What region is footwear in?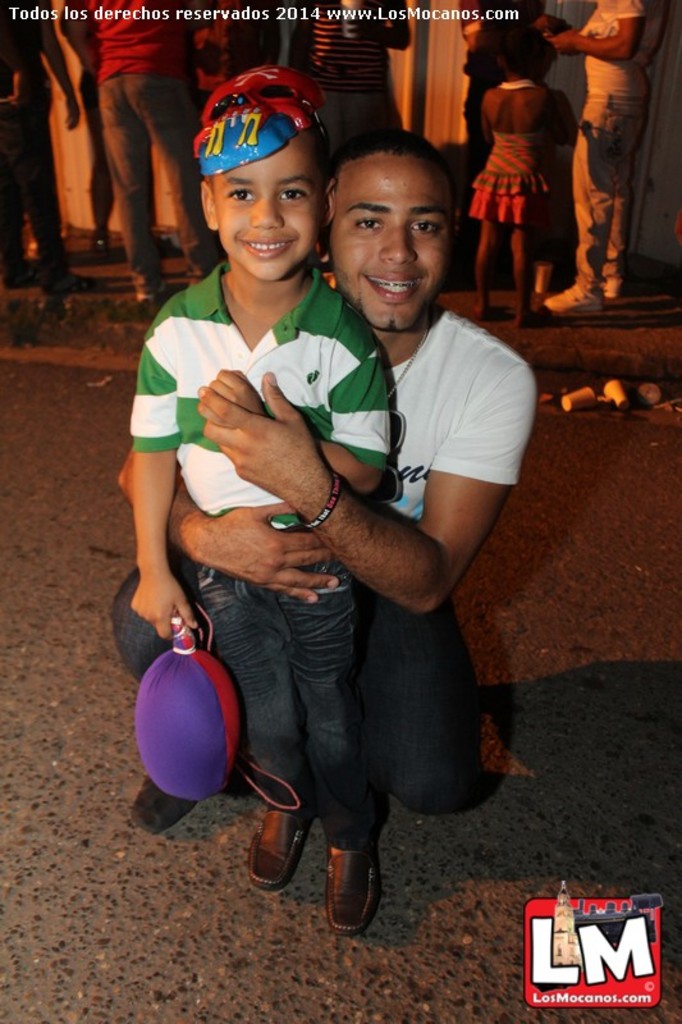
<bbox>47, 261, 109, 292</bbox>.
